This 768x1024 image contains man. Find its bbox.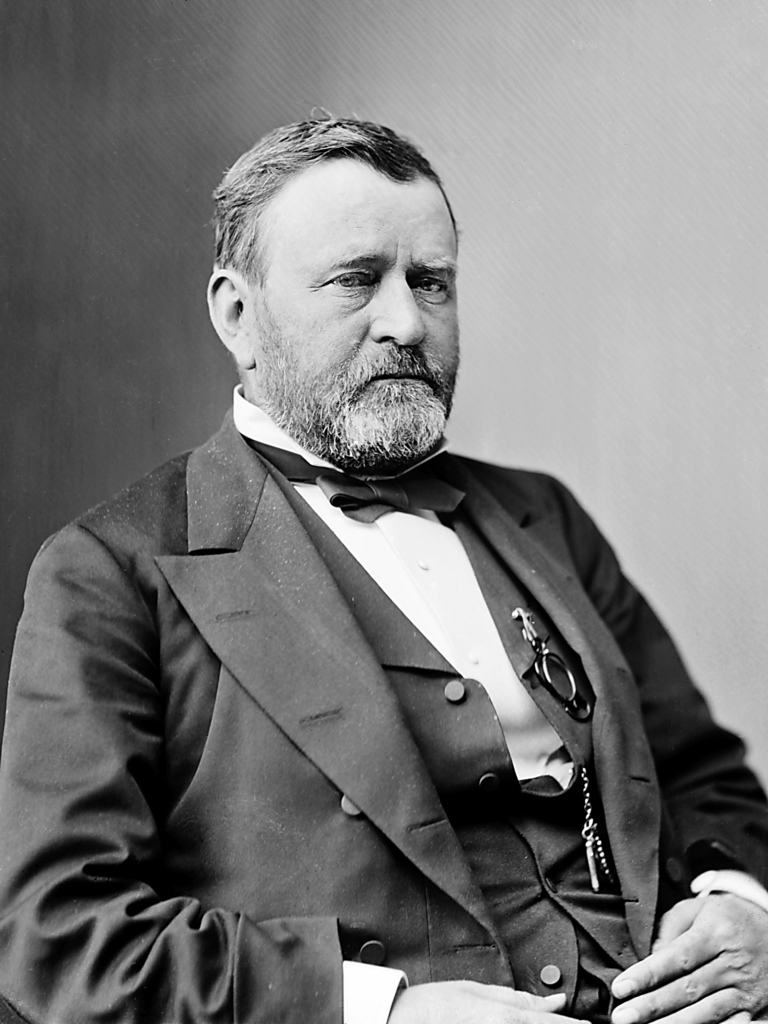
[left=7, top=106, right=741, bottom=975].
